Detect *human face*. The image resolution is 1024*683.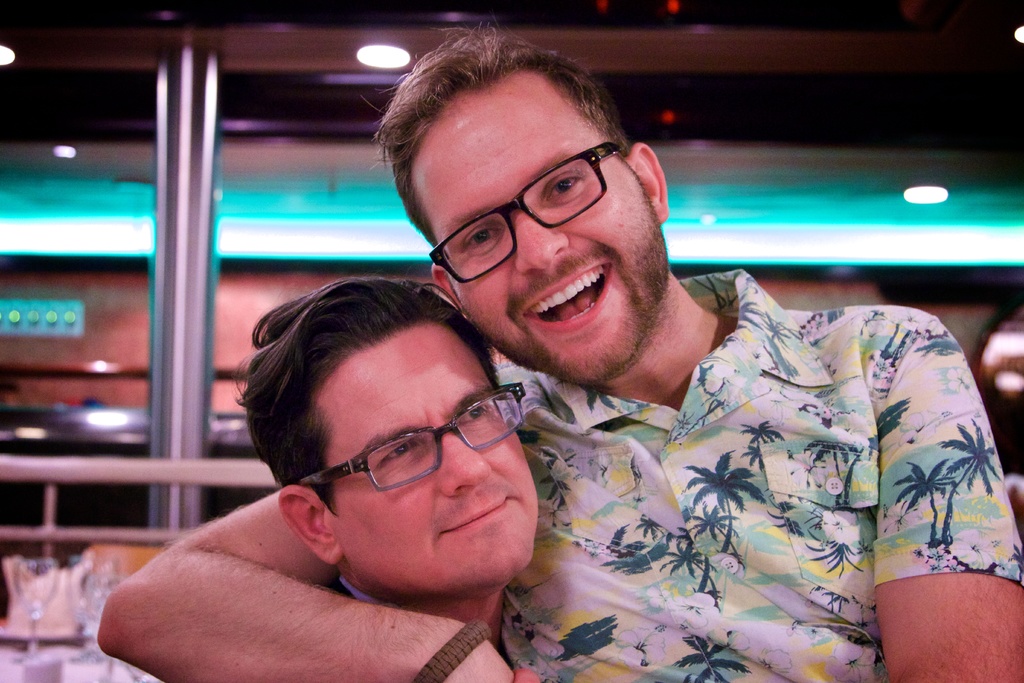
406/74/671/383.
